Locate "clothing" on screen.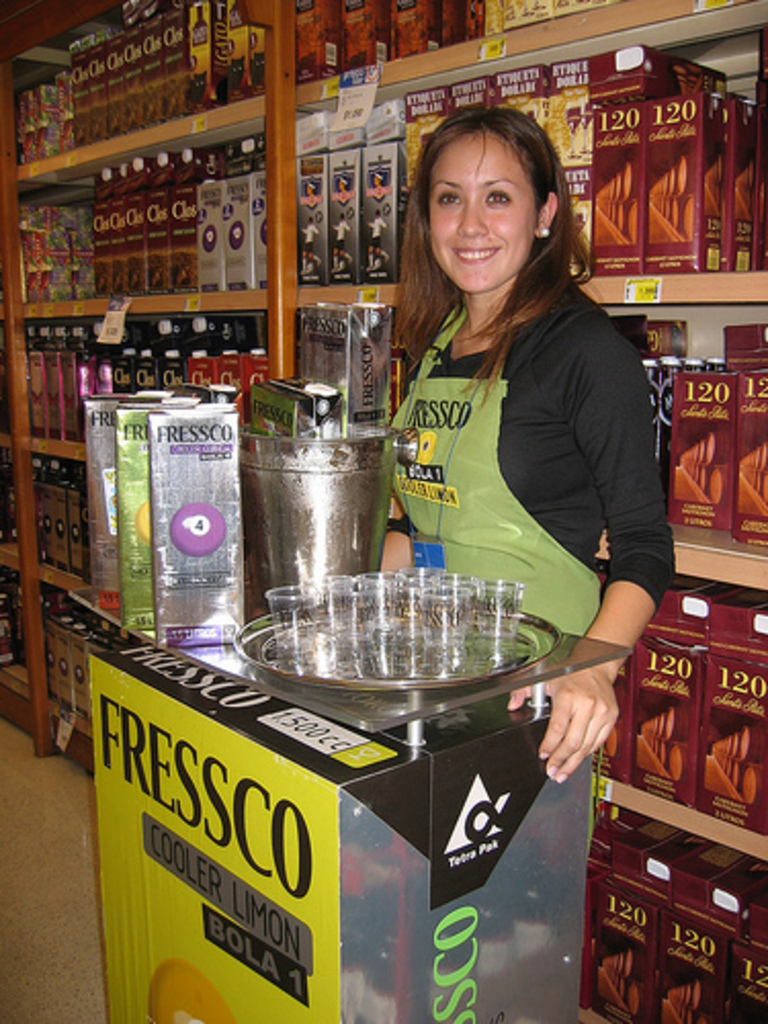
On screen at bbox=[354, 268, 682, 1014].
